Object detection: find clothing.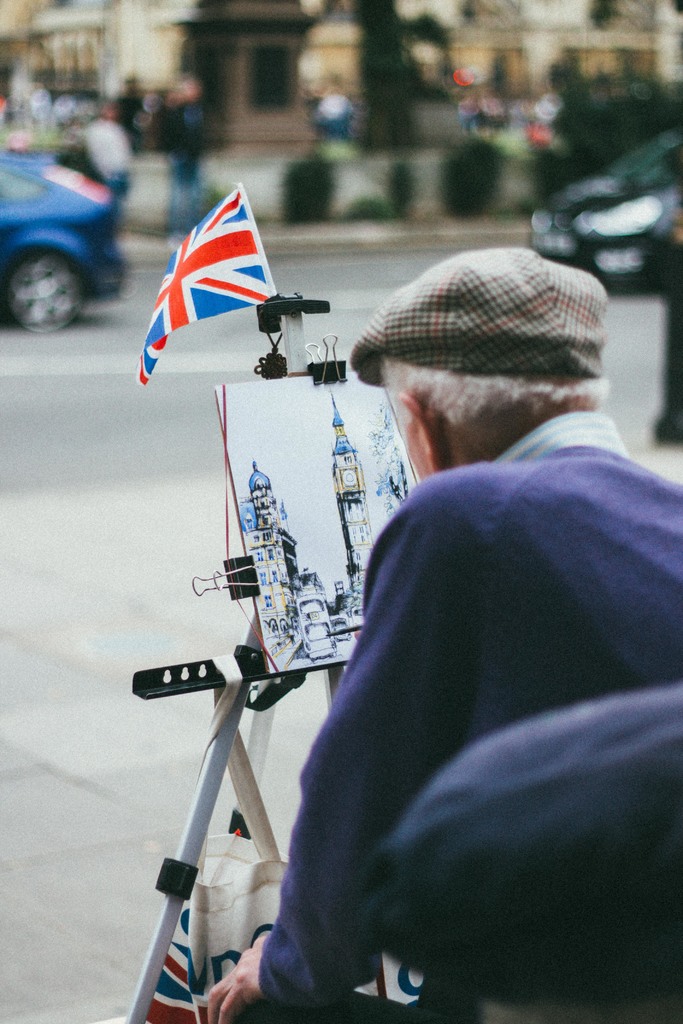
<region>254, 409, 682, 1023</region>.
